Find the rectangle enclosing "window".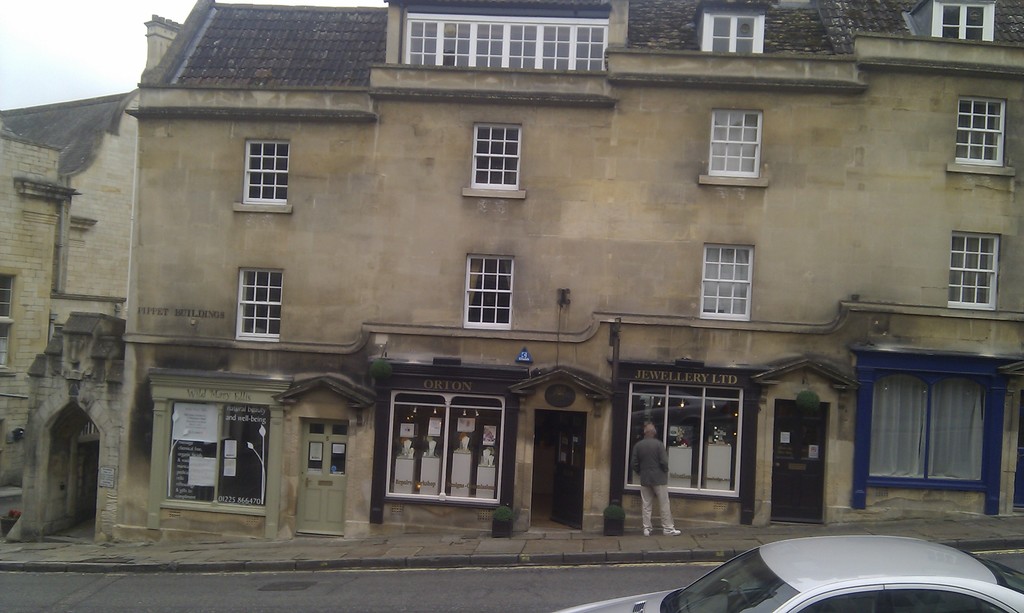
pyautogui.locateOnScreen(694, 247, 750, 326).
